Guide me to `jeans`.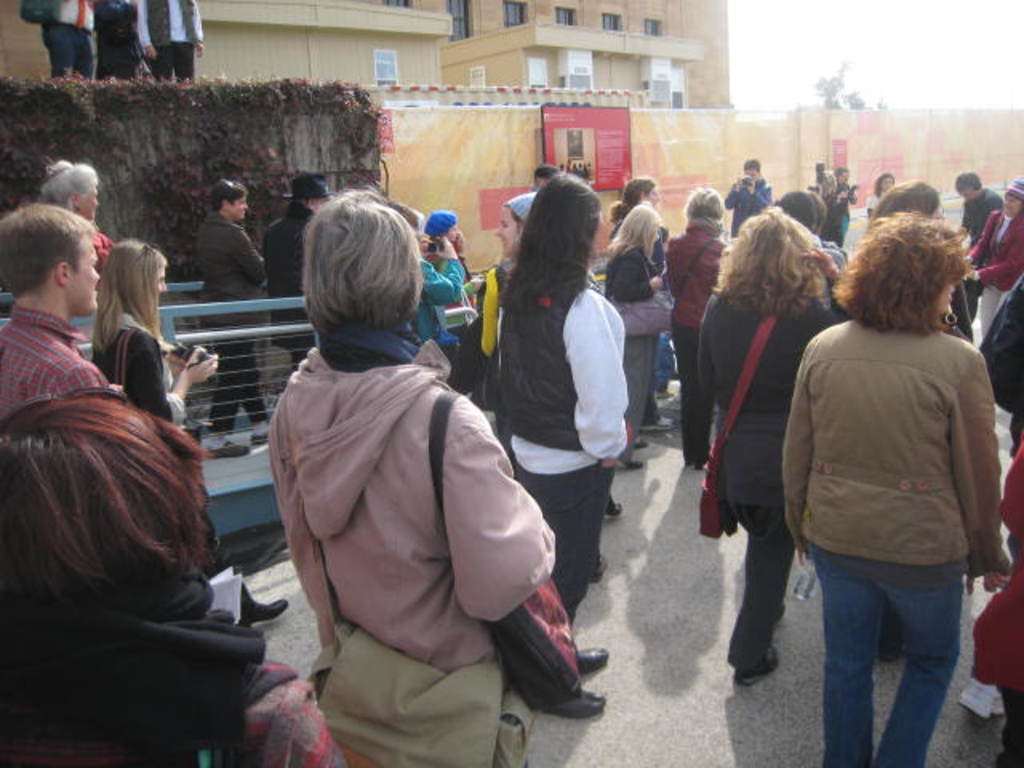
Guidance: box=[808, 544, 982, 763].
